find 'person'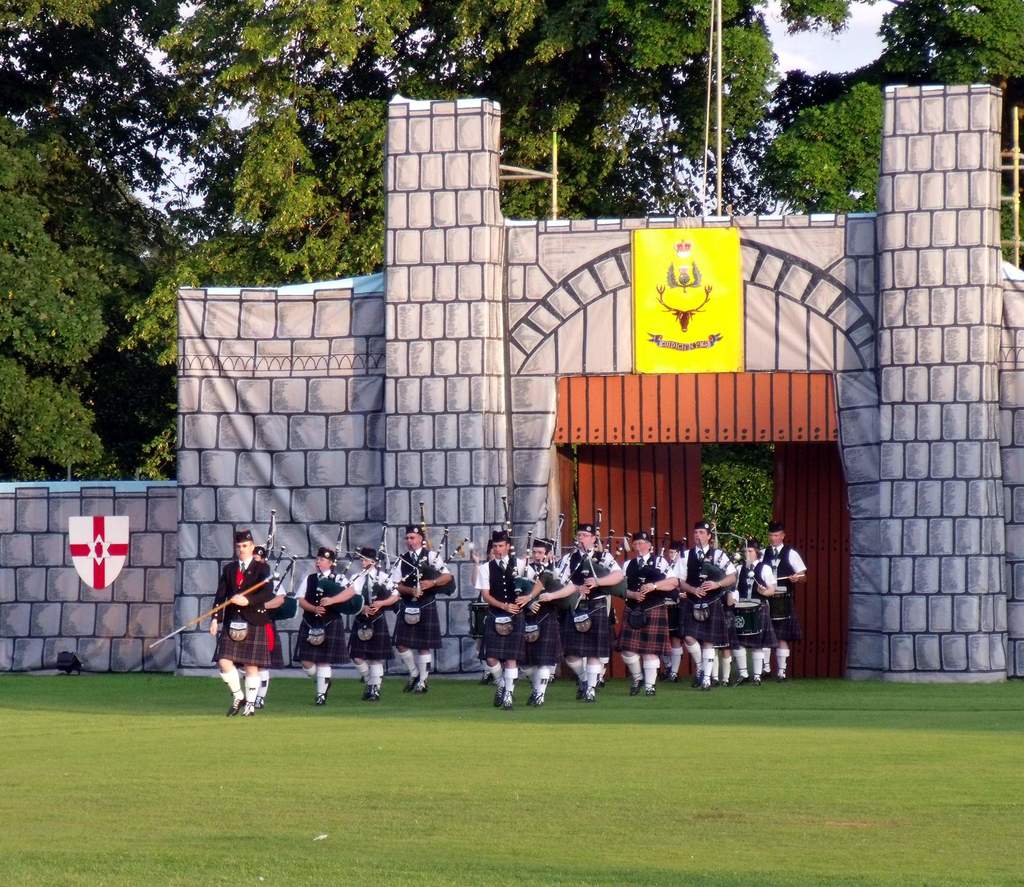
293/548/357/708
